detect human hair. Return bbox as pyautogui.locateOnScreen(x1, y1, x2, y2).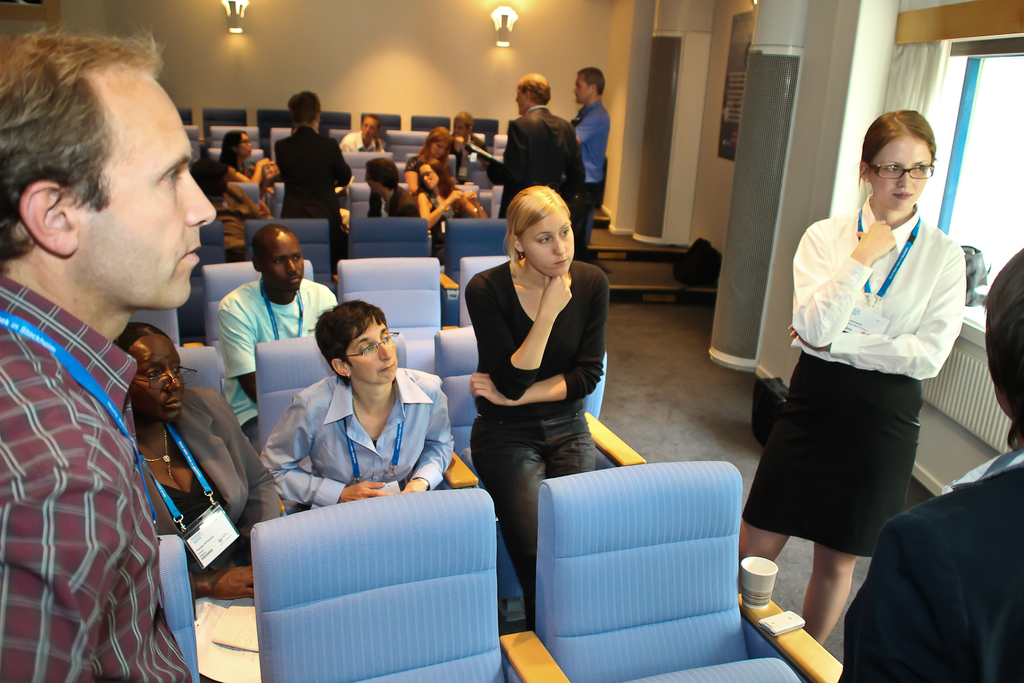
pyautogui.locateOnScreen(982, 241, 1023, 447).
